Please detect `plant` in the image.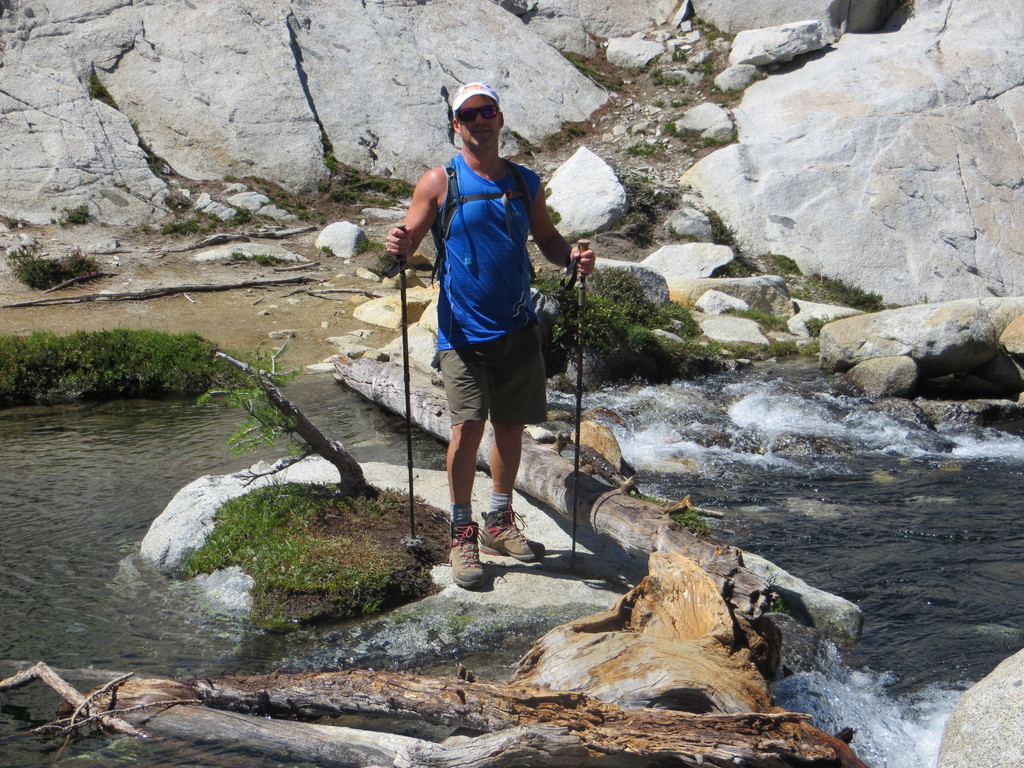
region(268, 194, 276, 204).
